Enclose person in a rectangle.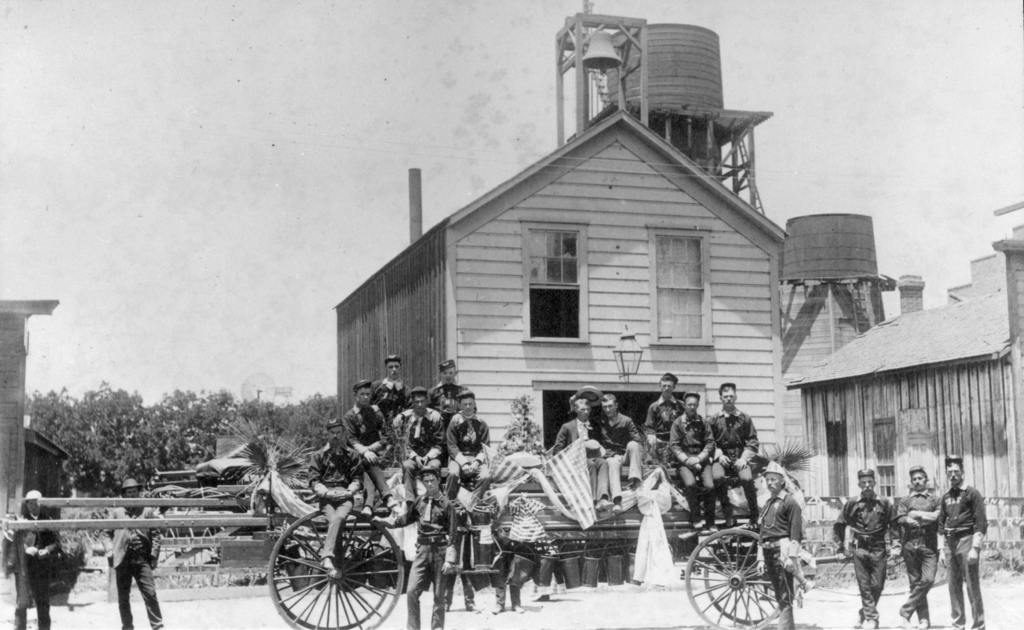
(left=935, top=461, right=989, bottom=622).
